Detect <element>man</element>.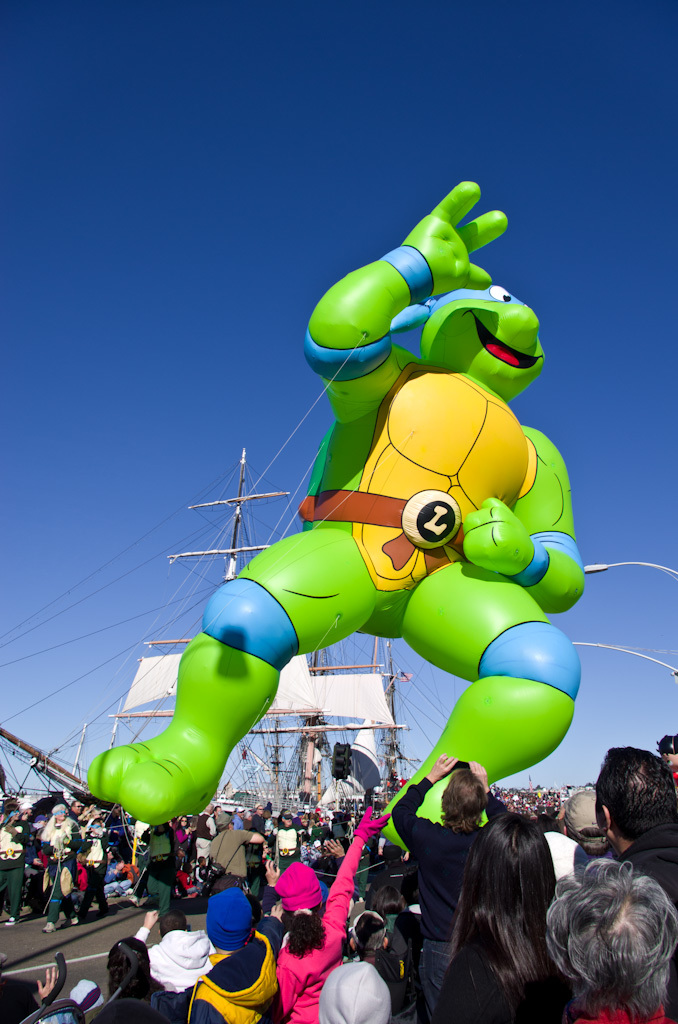
Detected at Rect(594, 754, 677, 909).
